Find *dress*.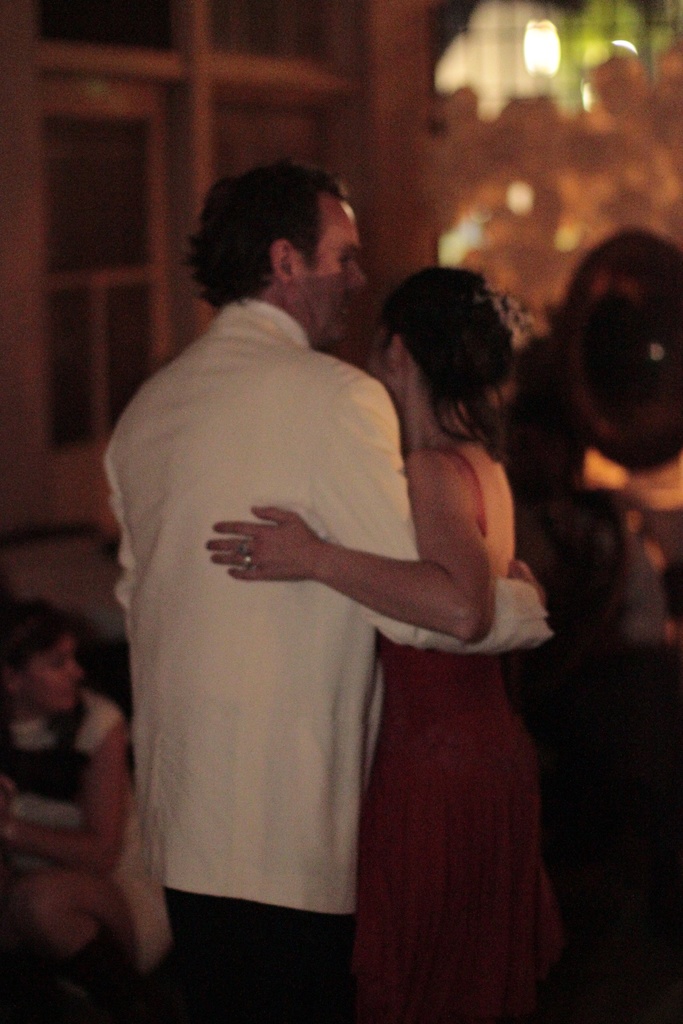
(0, 682, 122, 865).
